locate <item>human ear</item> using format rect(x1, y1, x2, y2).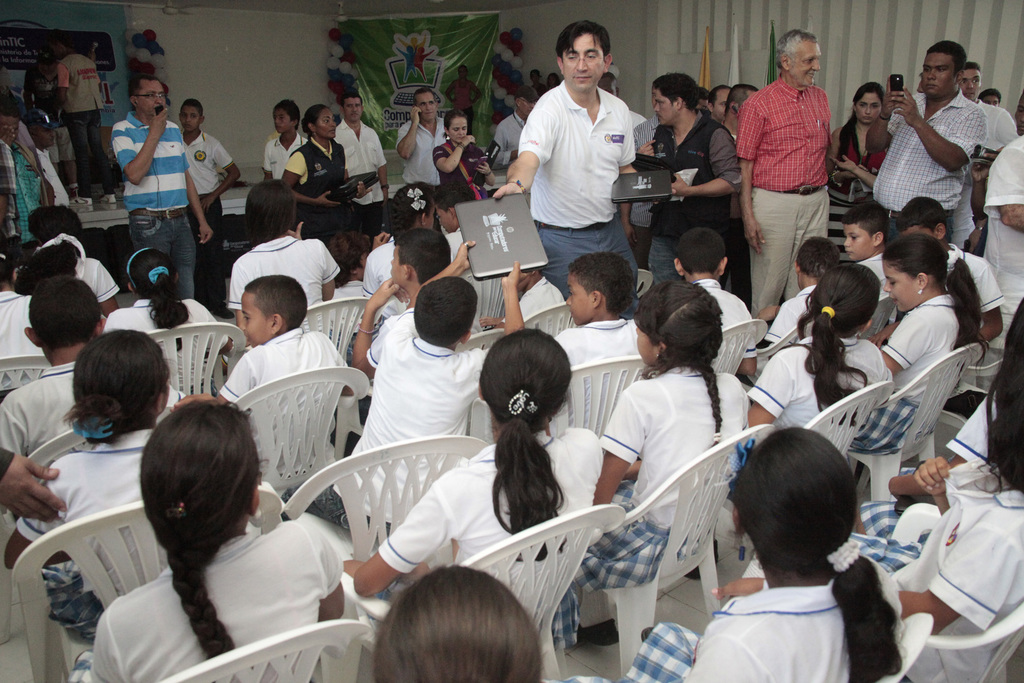
rect(657, 343, 666, 358).
